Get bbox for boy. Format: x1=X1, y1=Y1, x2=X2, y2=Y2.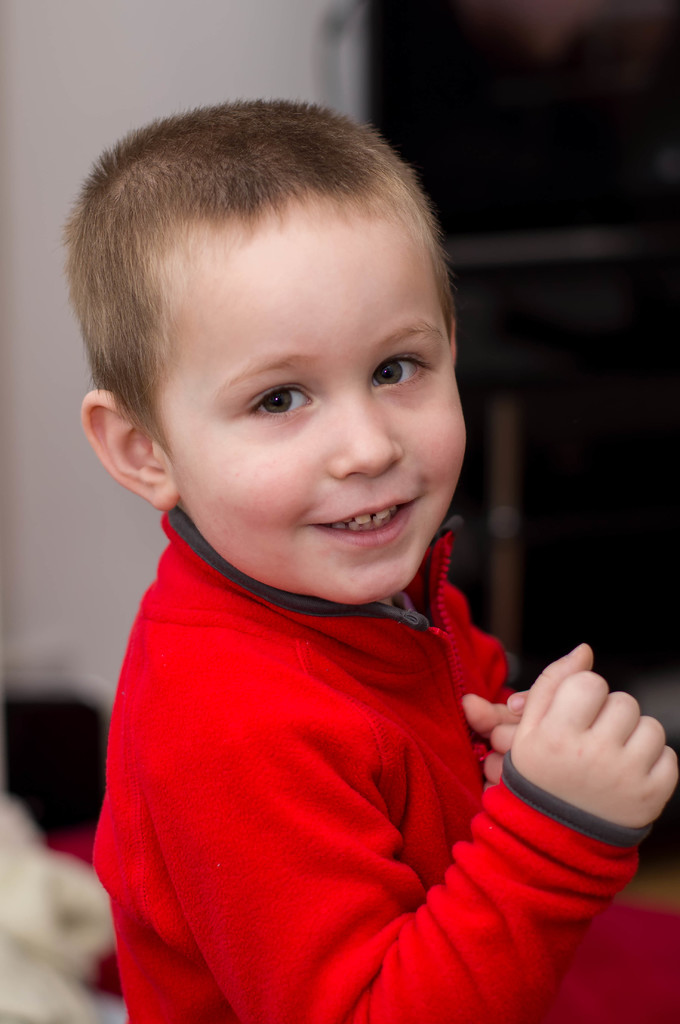
x1=10, y1=102, x2=679, y2=1023.
